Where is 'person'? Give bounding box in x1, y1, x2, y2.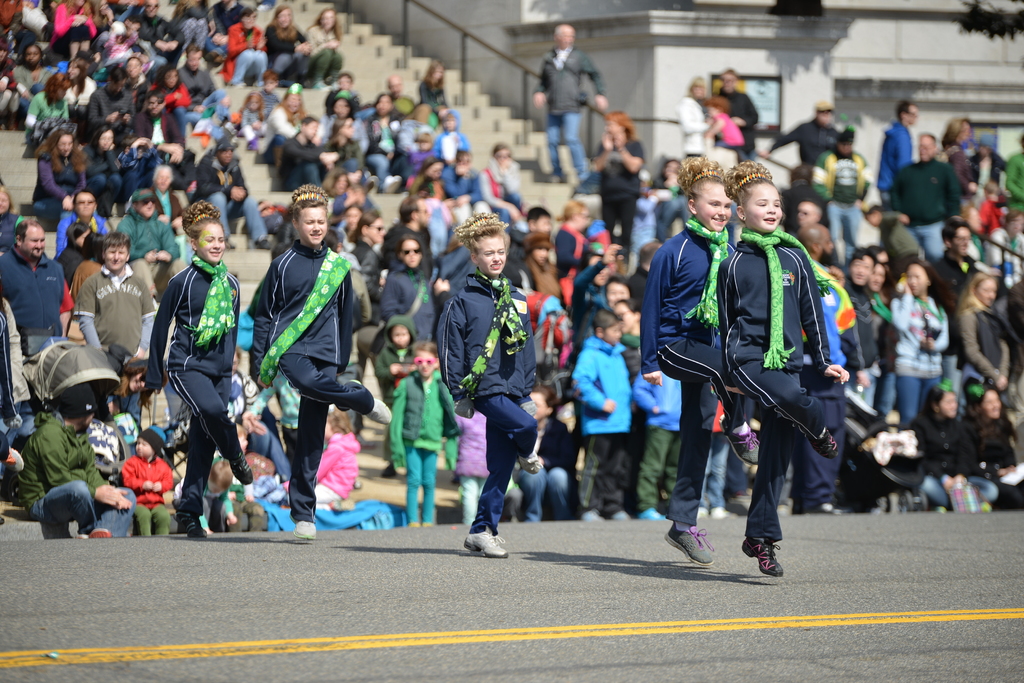
170, 454, 242, 545.
